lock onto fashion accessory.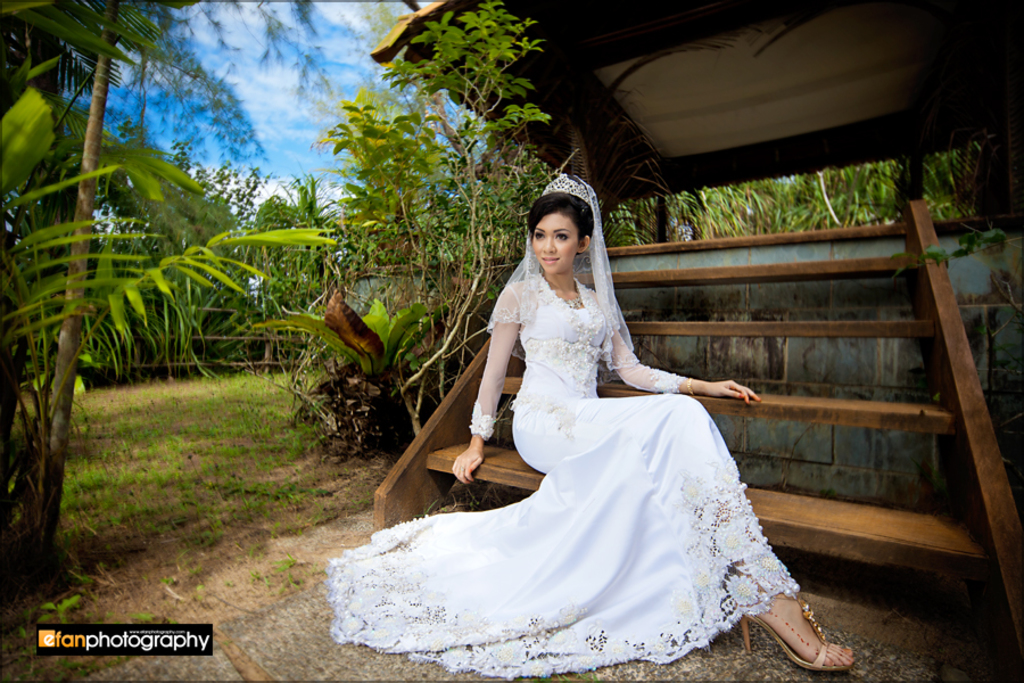
Locked: (x1=537, y1=167, x2=594, y2=205).
